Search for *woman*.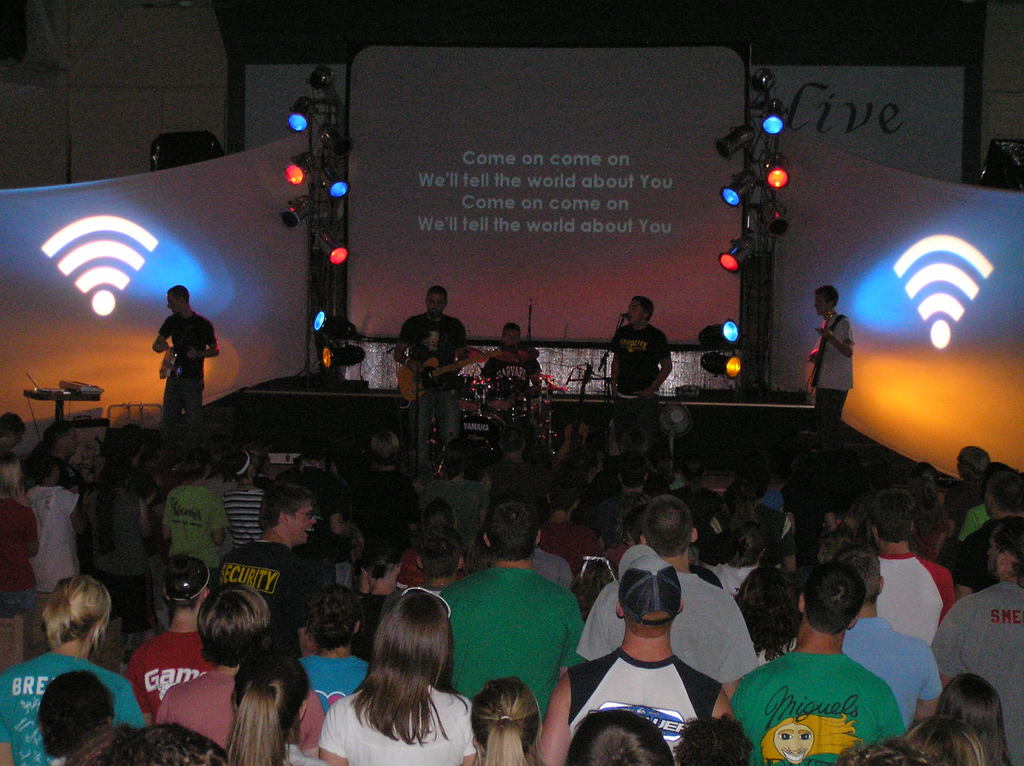
Found at 461:673:545:765.
